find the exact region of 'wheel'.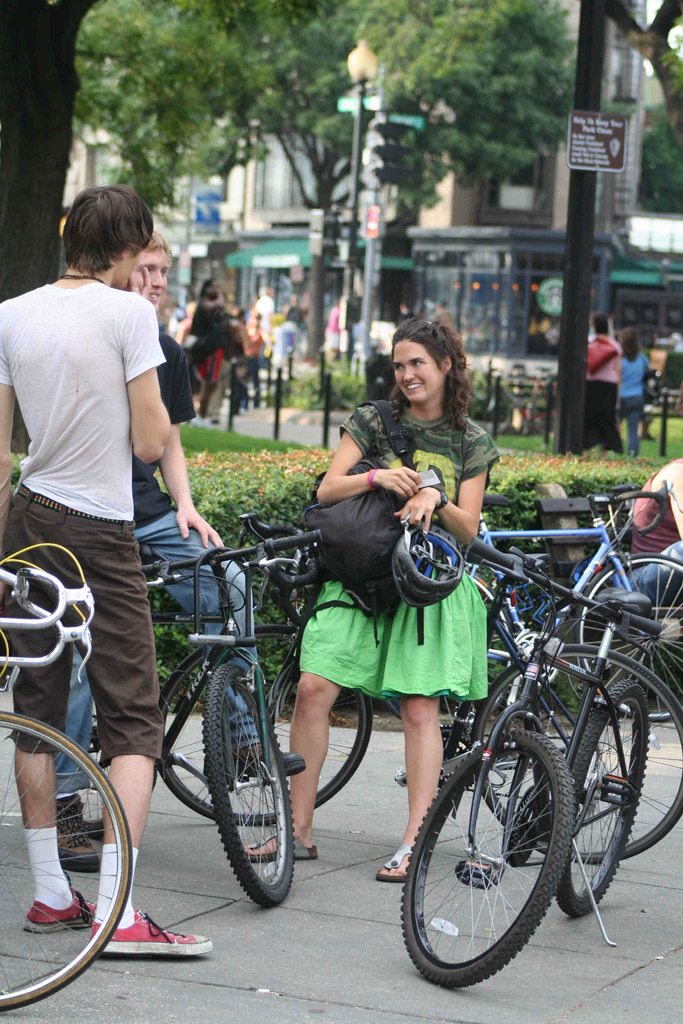
Exact region: {"left": 574, "top": 552, "right": 682, "bottom": 721}.
